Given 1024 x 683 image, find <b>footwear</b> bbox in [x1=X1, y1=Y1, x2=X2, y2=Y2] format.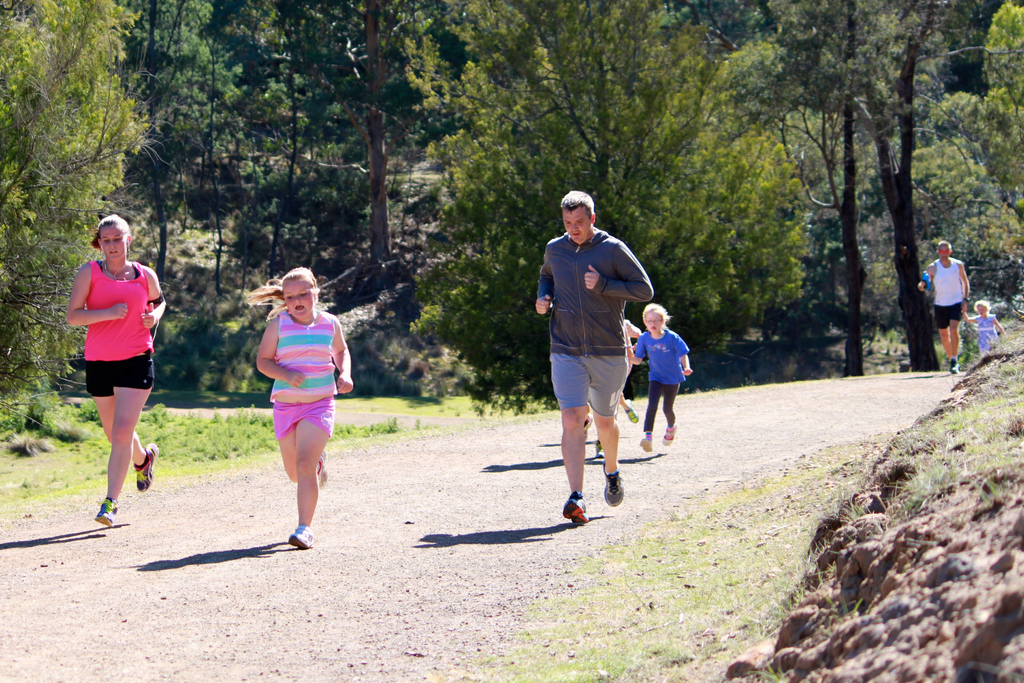
[x1=315, y1=454, x2=329, y2=488].
